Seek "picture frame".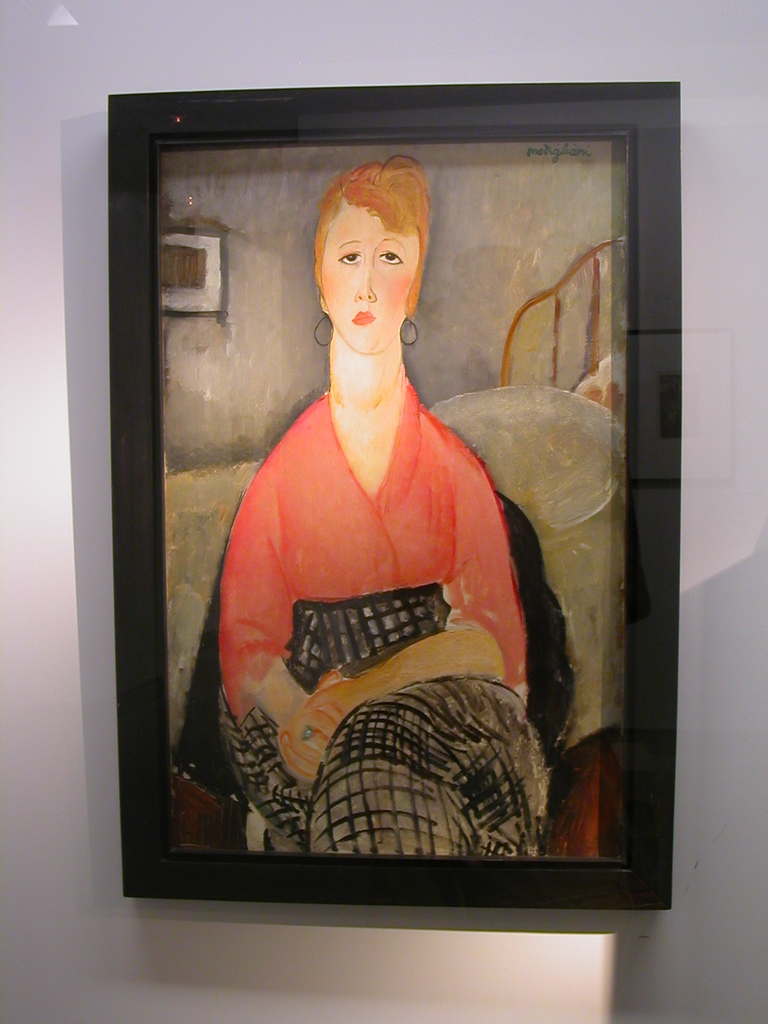
[left=108, top=85, right=684, bottom=914].
